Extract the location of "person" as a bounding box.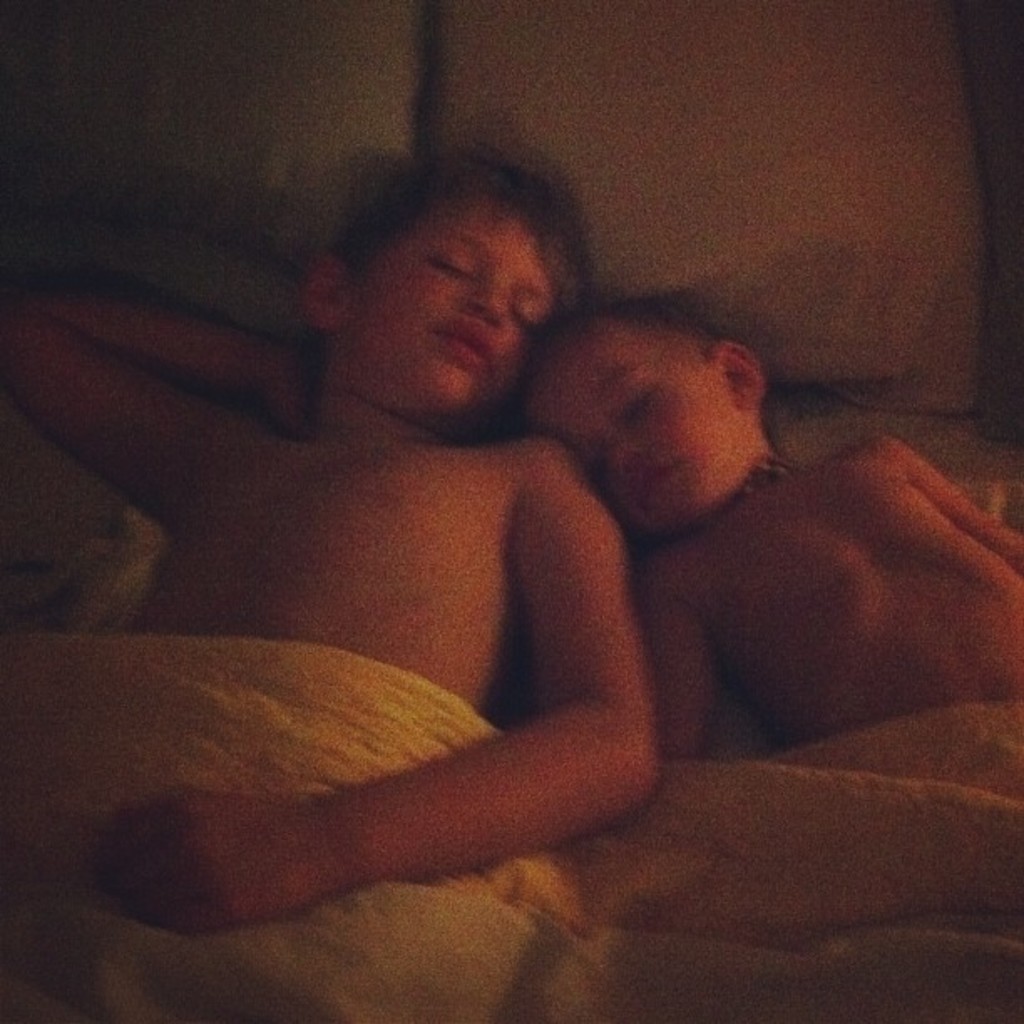
BBox(0, 137, 653, 939).
